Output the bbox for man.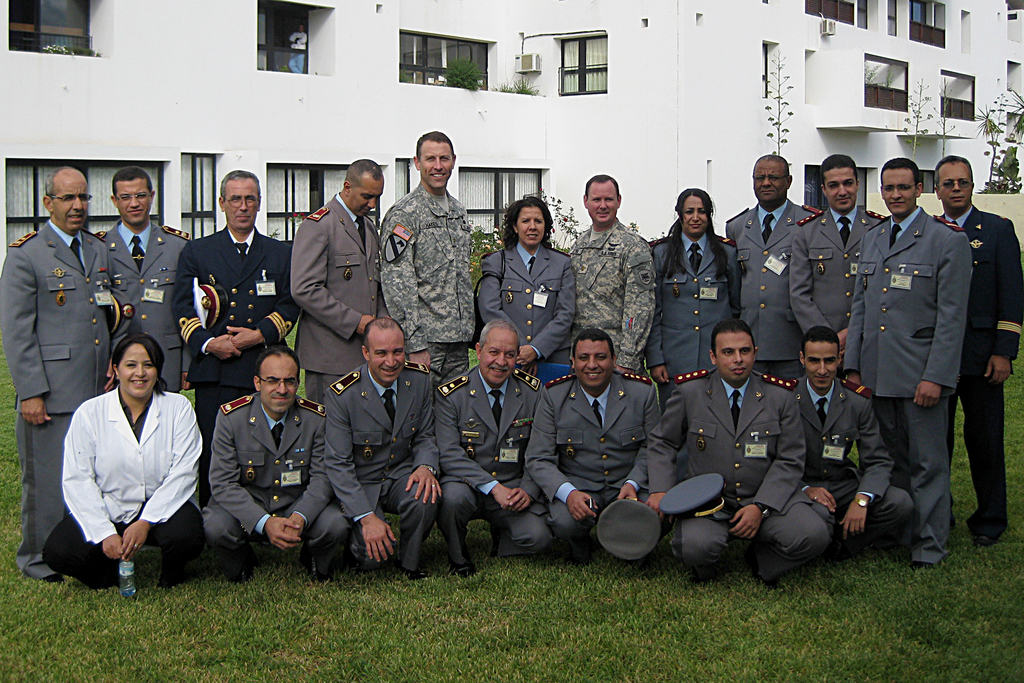
563 169 660 368.
